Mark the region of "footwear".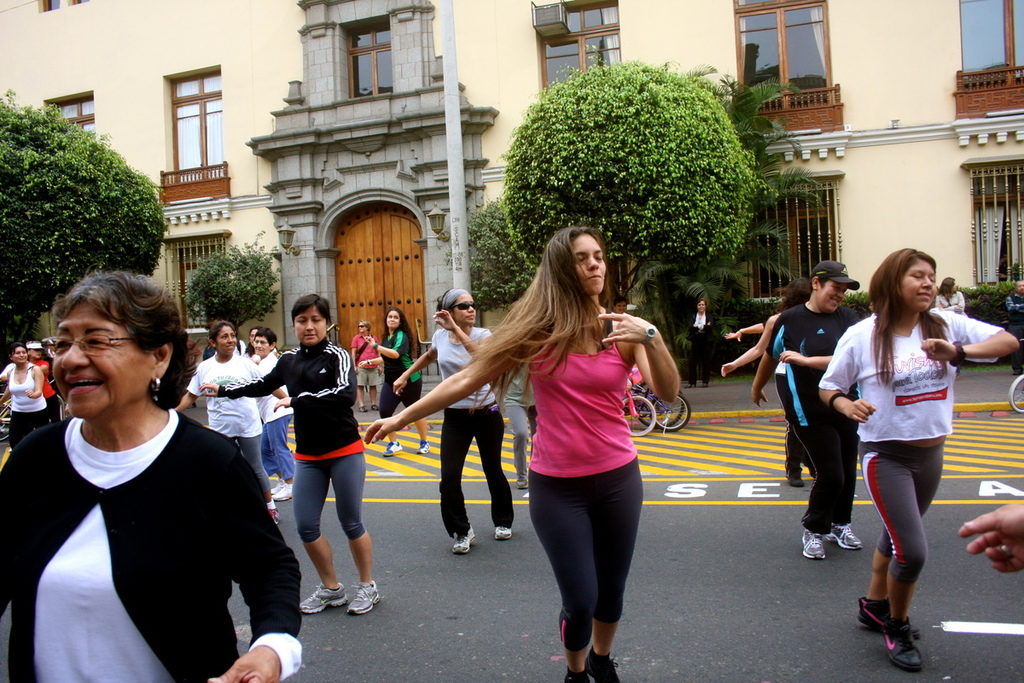
Region: Rect(271, 504, 281, 527).
